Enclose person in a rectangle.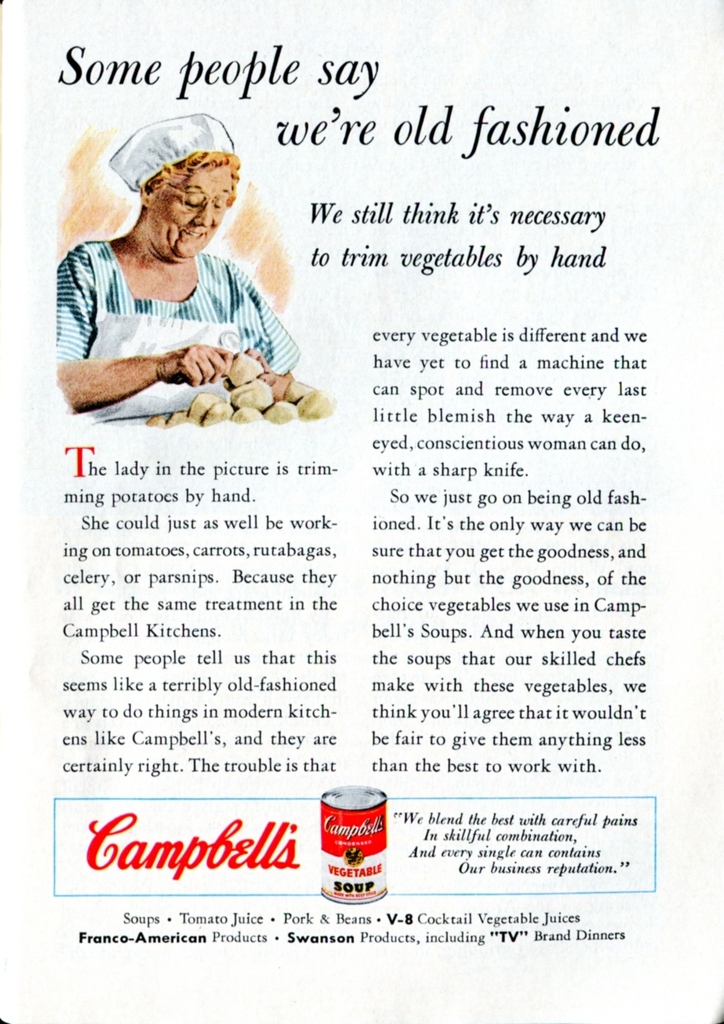
bbox=[50, 99, 318, 402].
